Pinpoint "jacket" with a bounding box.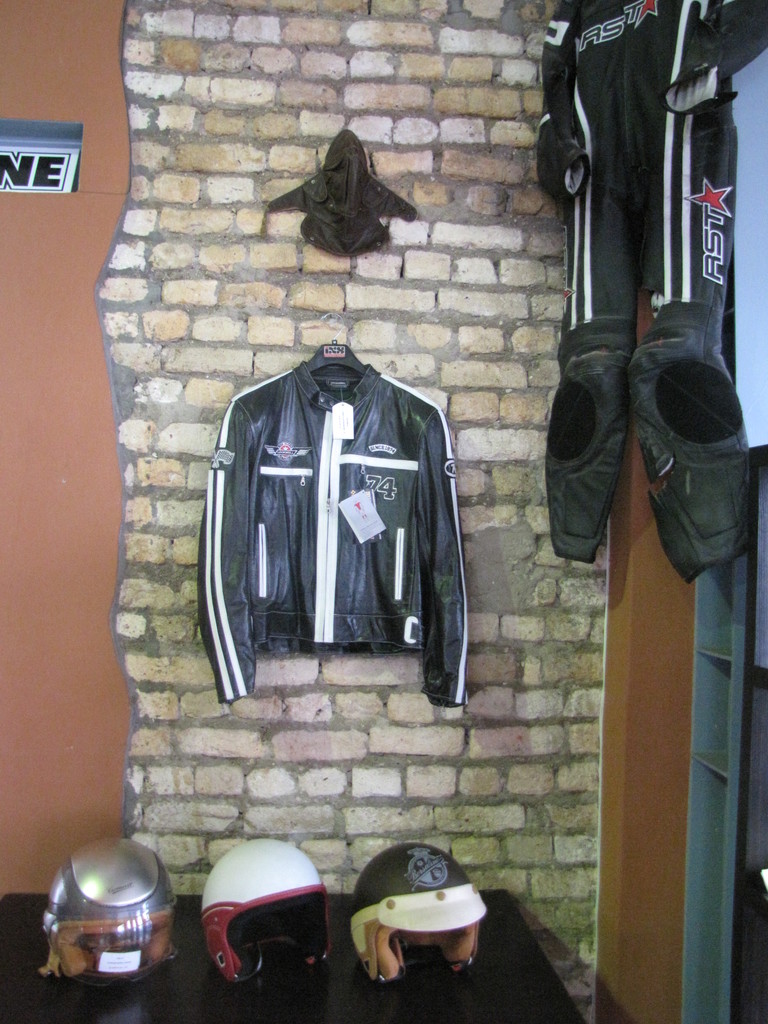
176 317 496 717.
